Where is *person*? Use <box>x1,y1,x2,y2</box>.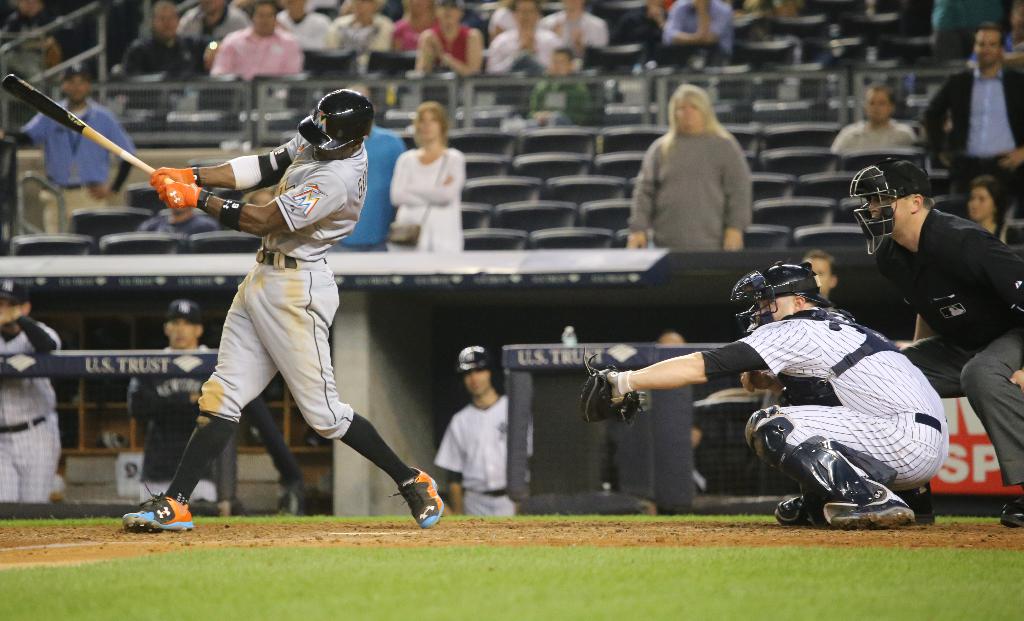
<box>122,86,445,531</box>.
